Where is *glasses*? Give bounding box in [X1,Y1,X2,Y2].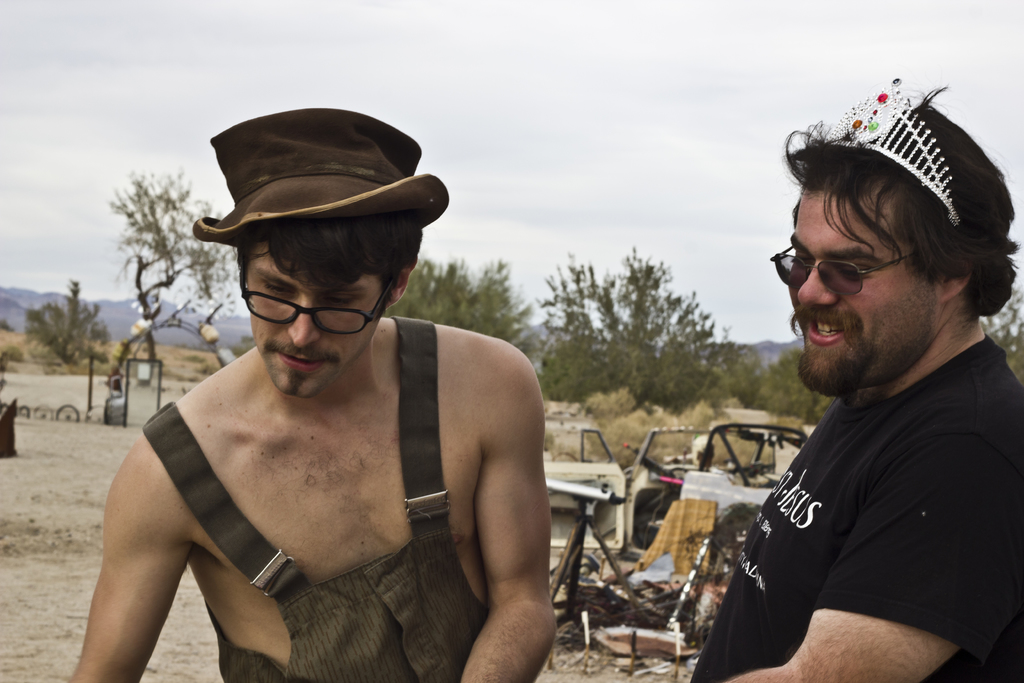
[769,243,916,296].
